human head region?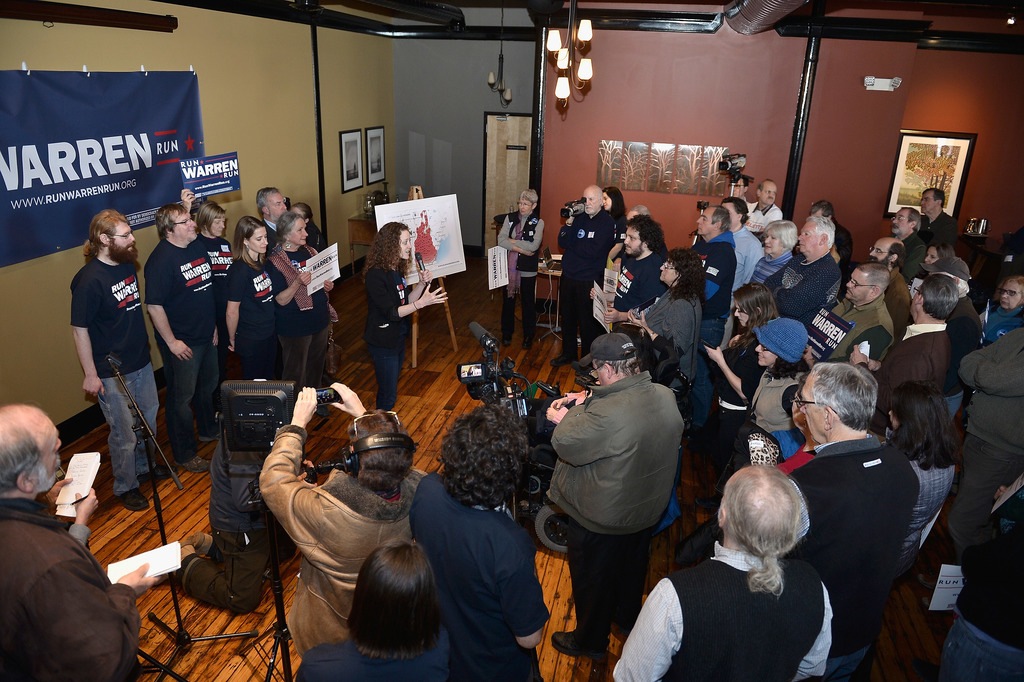
x1=842, y1=264, x2=893, y2=302
